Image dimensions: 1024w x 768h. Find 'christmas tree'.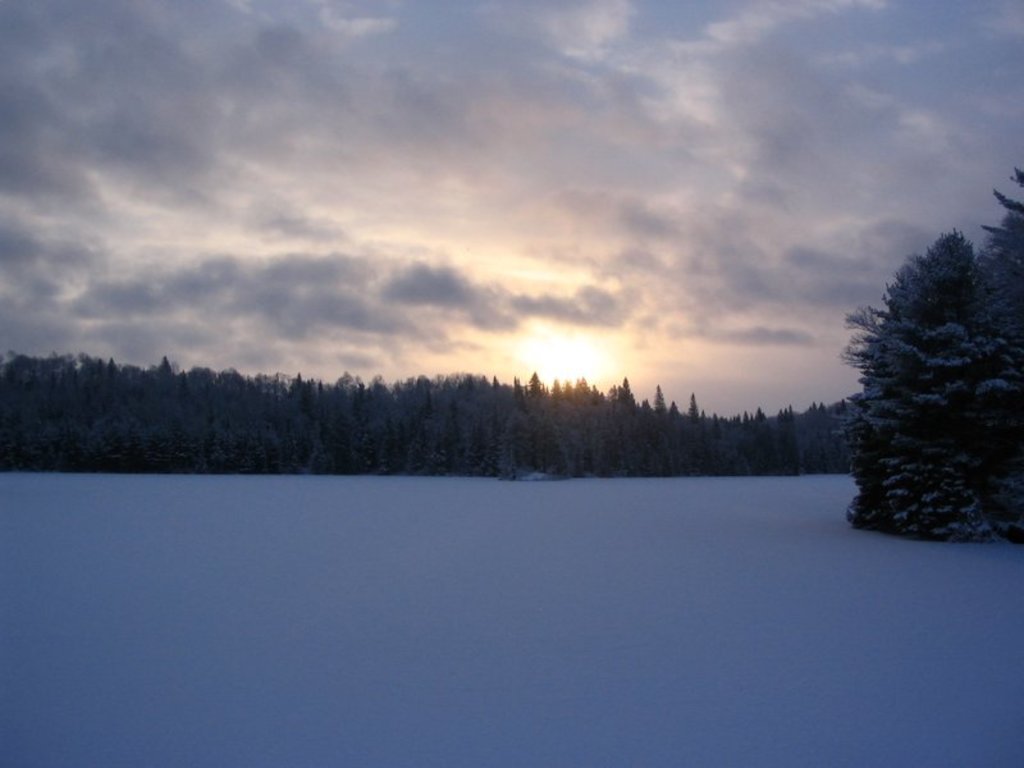
[left=824, top=225, right=1023, bottom=552].
